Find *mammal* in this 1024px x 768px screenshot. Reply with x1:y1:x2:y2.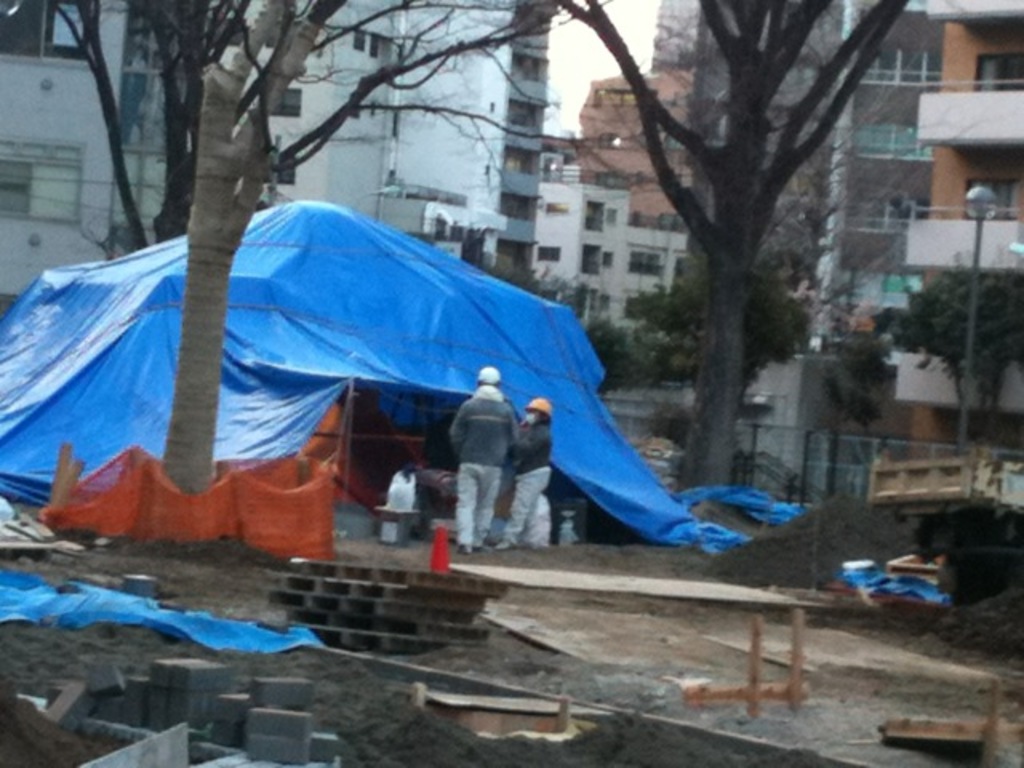
509:395:554:546.
